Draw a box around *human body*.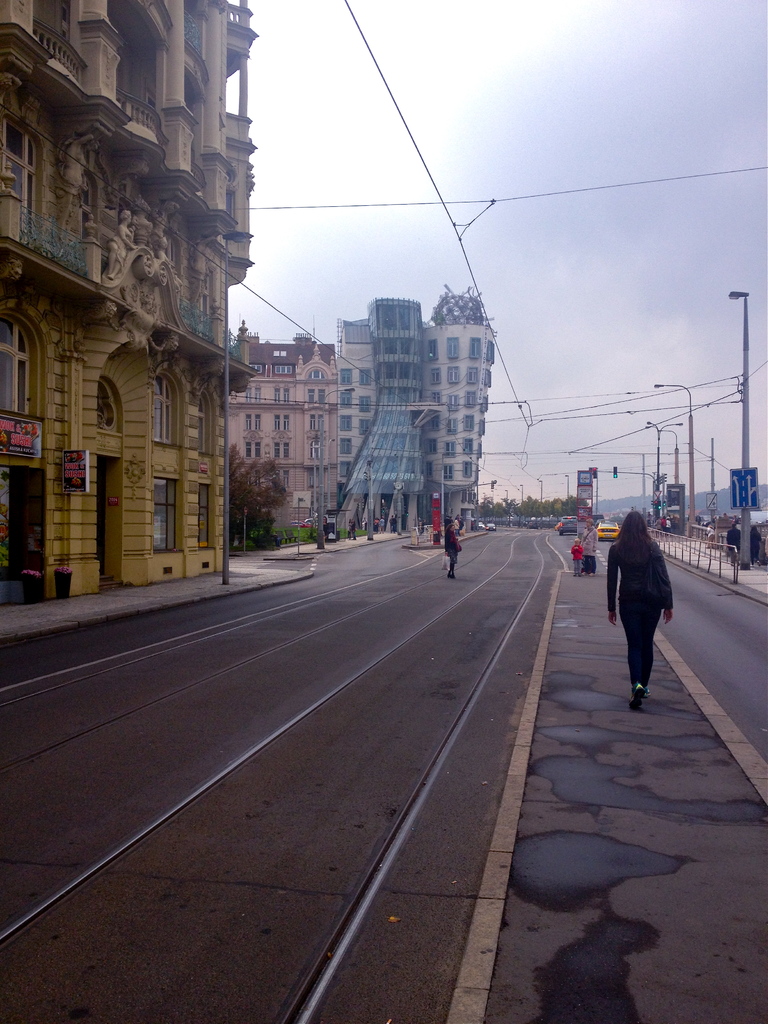
box(362, 514, 367, 531).
